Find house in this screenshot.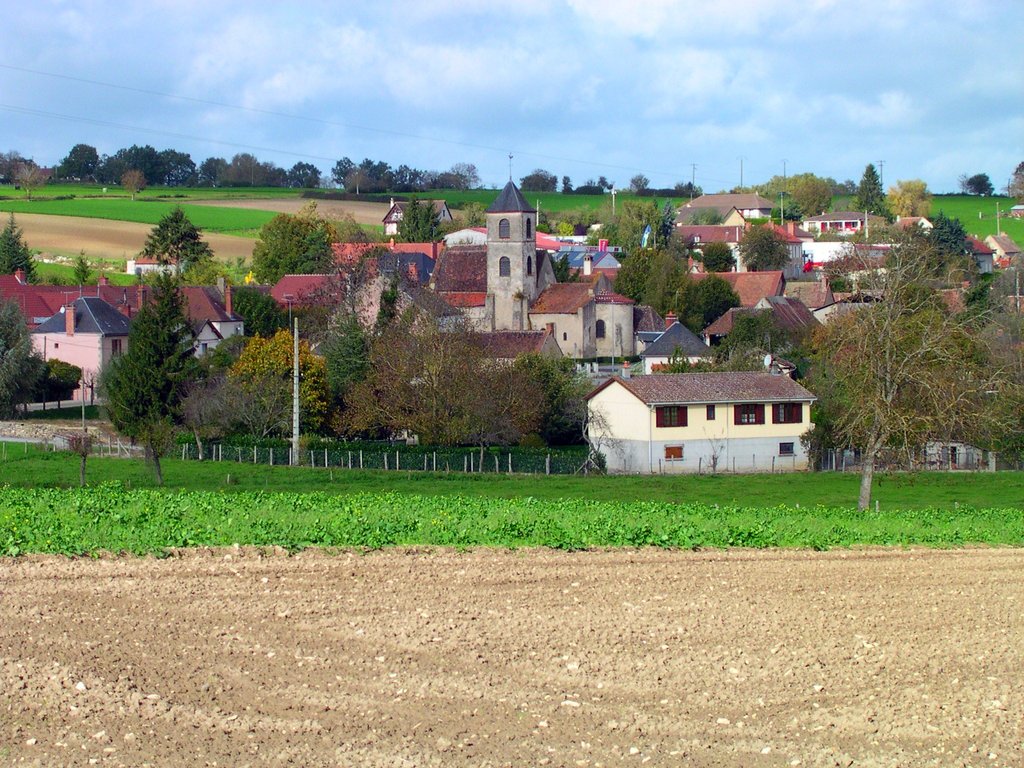
The bounding box for house is <bbox>584, 371, 817, 472</bbox>.
